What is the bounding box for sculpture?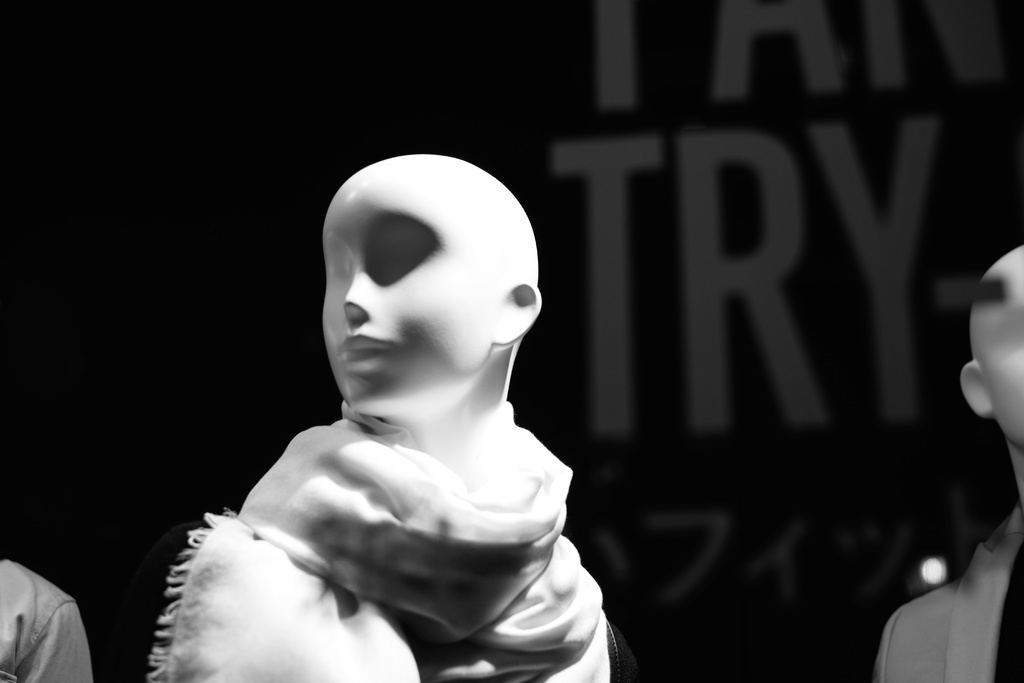
Rect(864, 246, 1023, 682).
